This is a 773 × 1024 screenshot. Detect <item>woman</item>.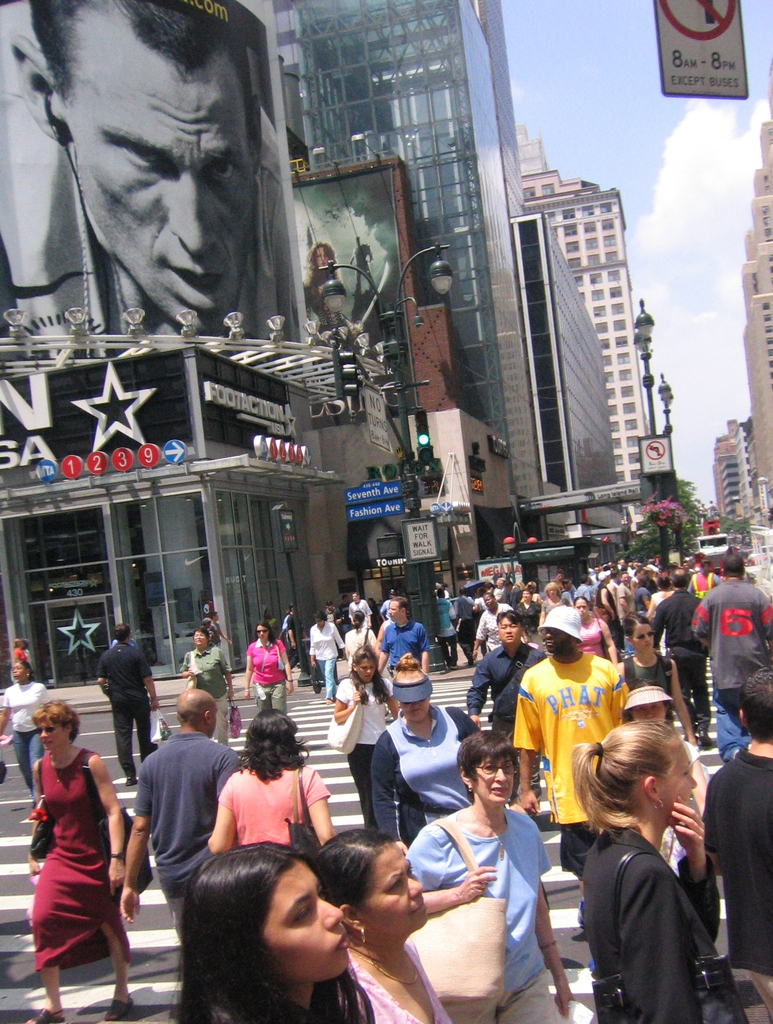
405 726 578 1023.
